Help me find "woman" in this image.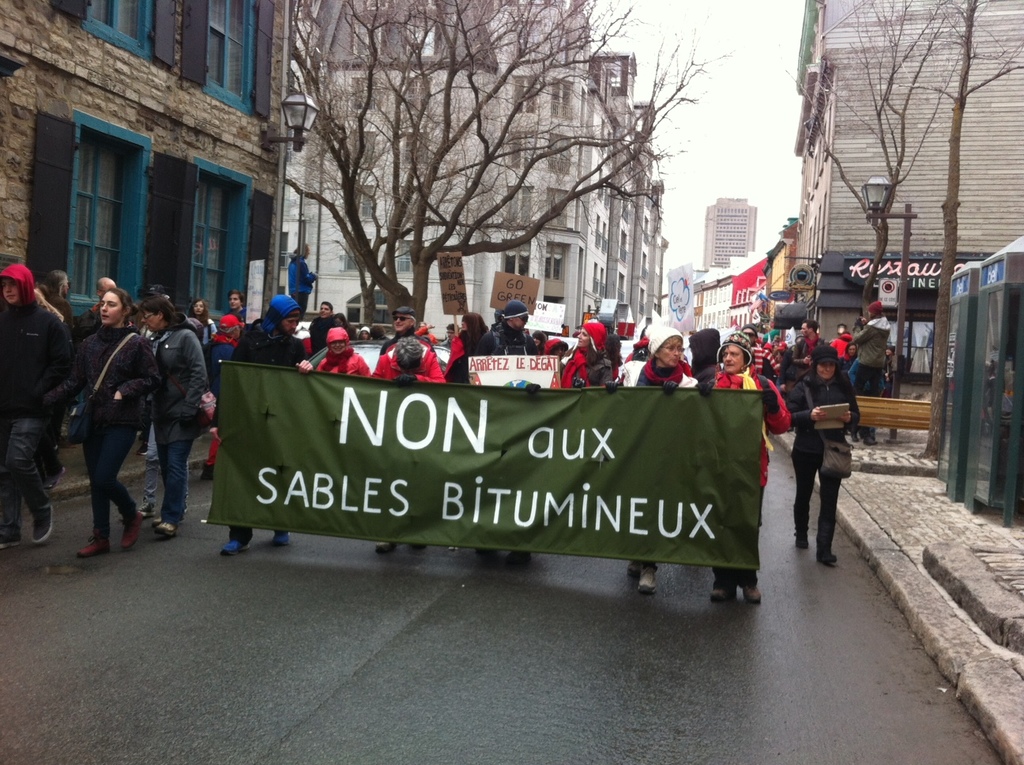
Found it: <bbox>62, 285, 160, 563</bbox>.
